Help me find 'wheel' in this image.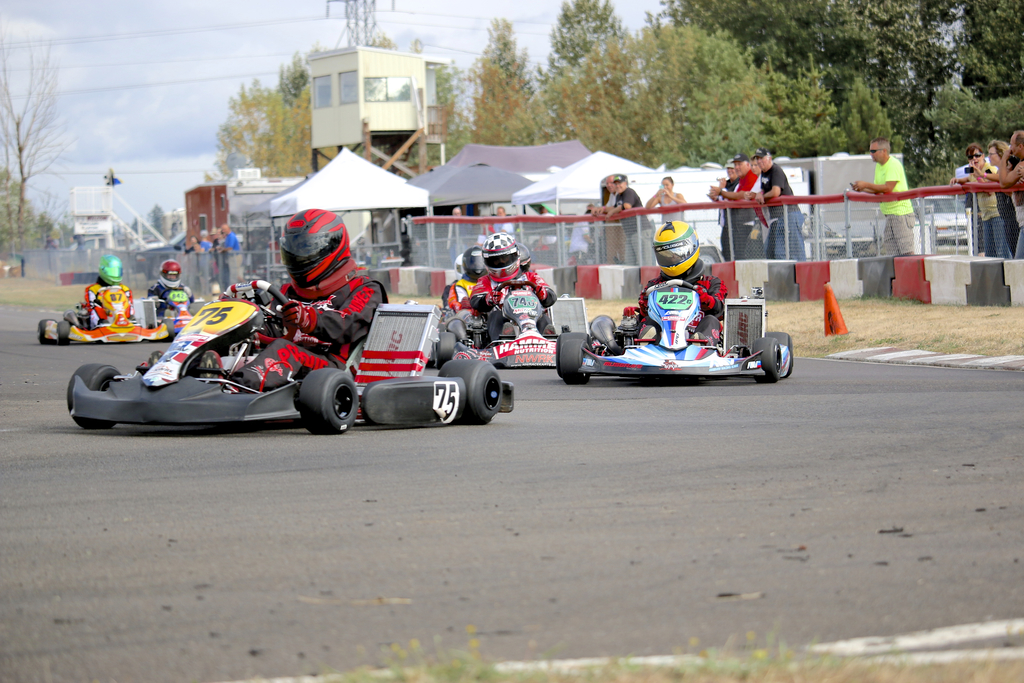
Found it: l=288, t=371, r=358, b=435.
